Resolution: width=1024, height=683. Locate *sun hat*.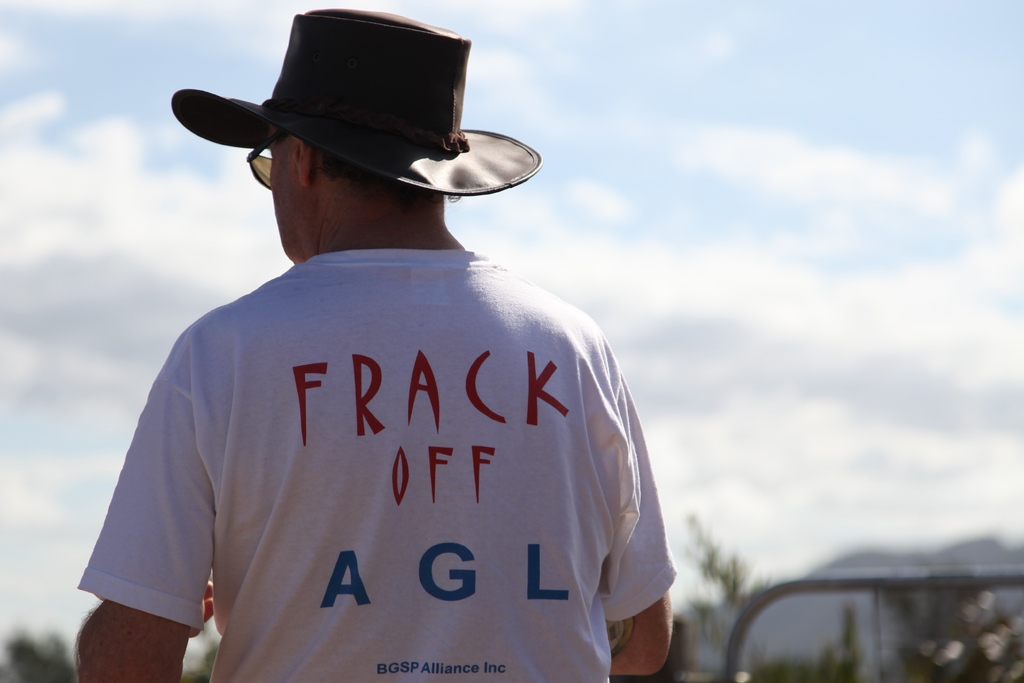
rect(167, 0, 546, 202).
